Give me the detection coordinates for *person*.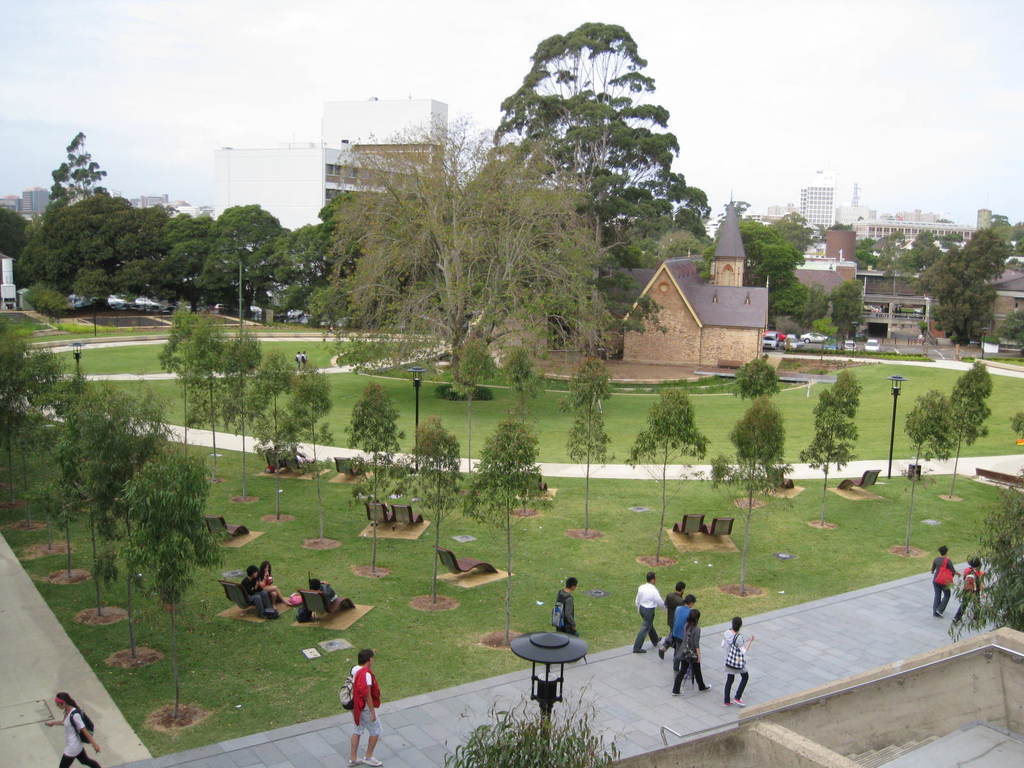
pyautogui.locateOnScreen(258, 564, 292, 608).
